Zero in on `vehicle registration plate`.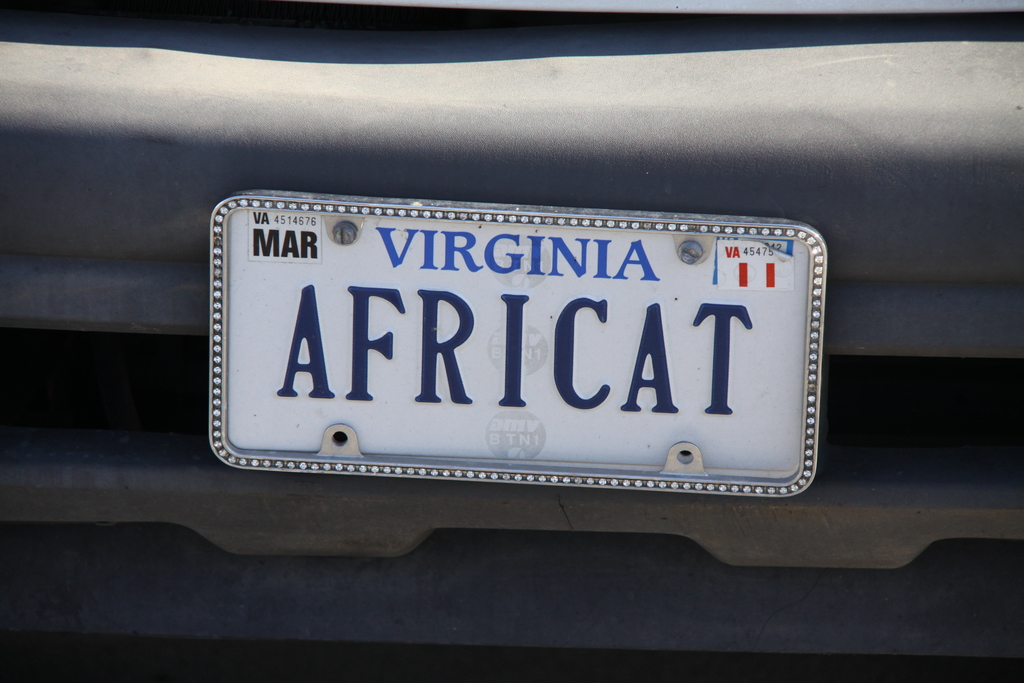
Zeroed in: left=218, top=188, right=838, bottom=491.
